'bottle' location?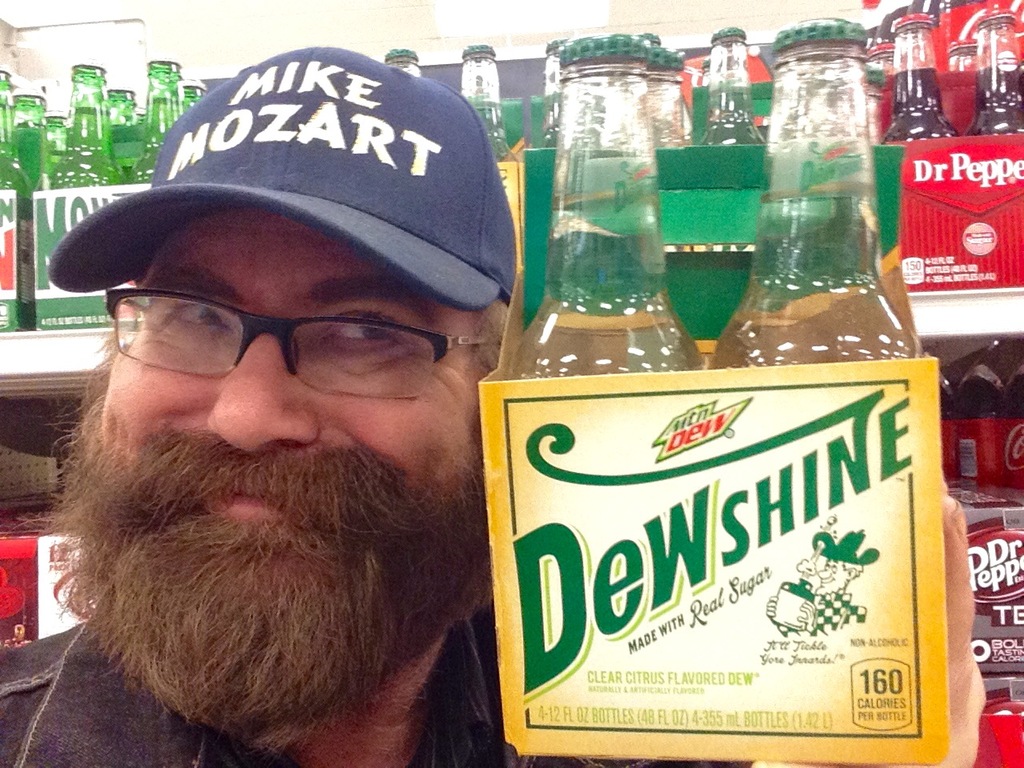
x1=955, y1=336, x2=1023, y2=502
